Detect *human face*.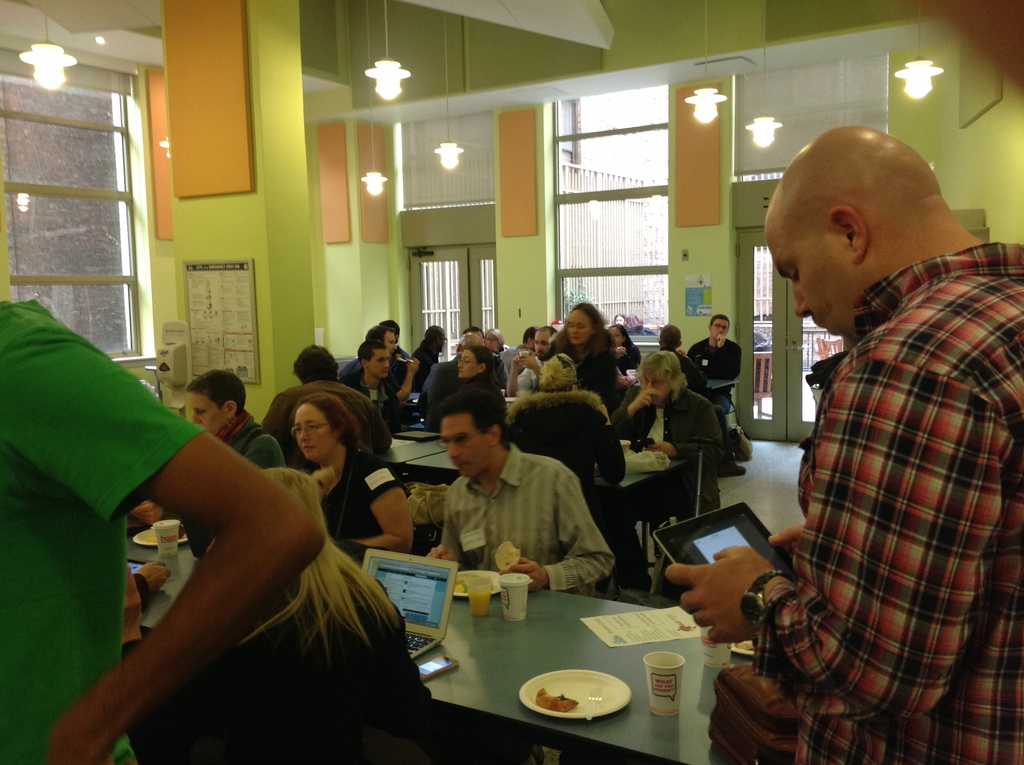
Detected at crop(715, 321, 728, 340).
